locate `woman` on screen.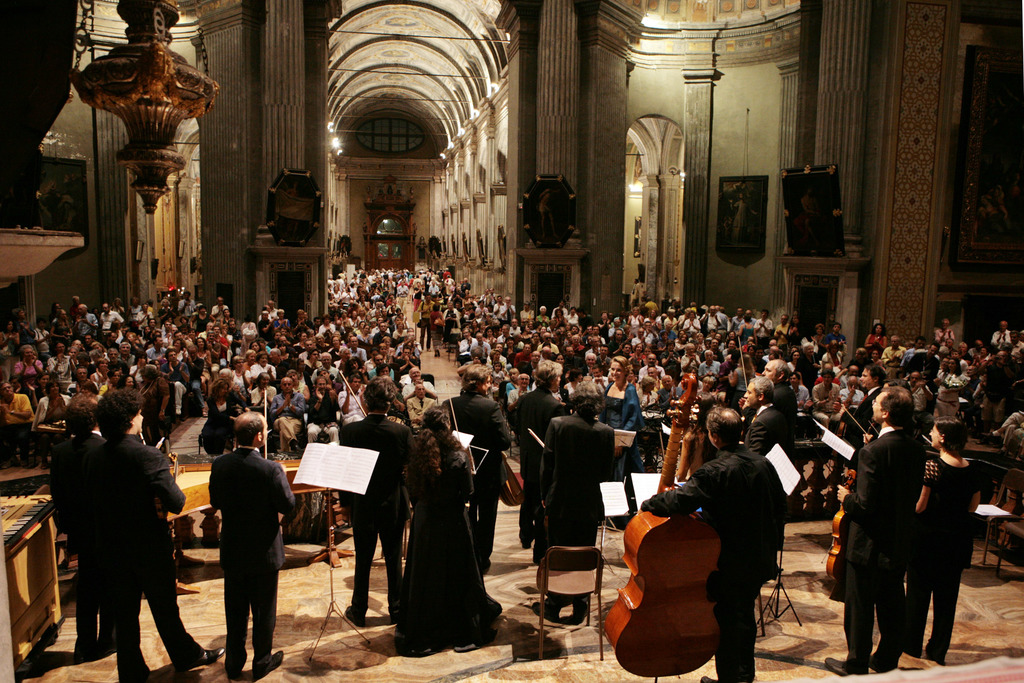
On screen at region(306, 350, 326, 372).
